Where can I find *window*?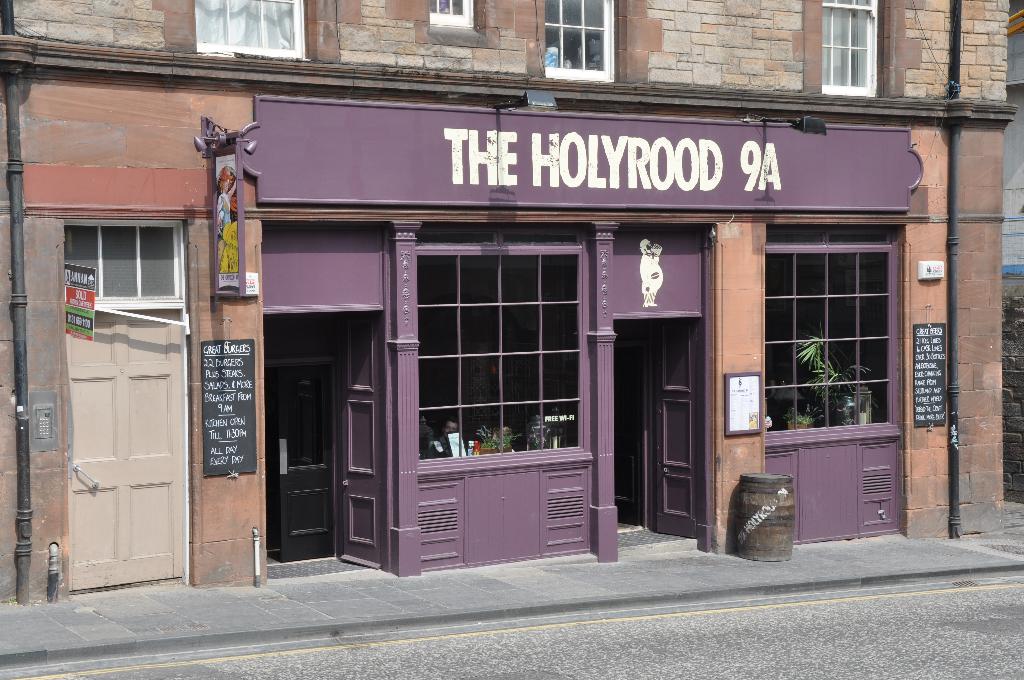
You can find it at Rect(430, 0, 472, 31).
